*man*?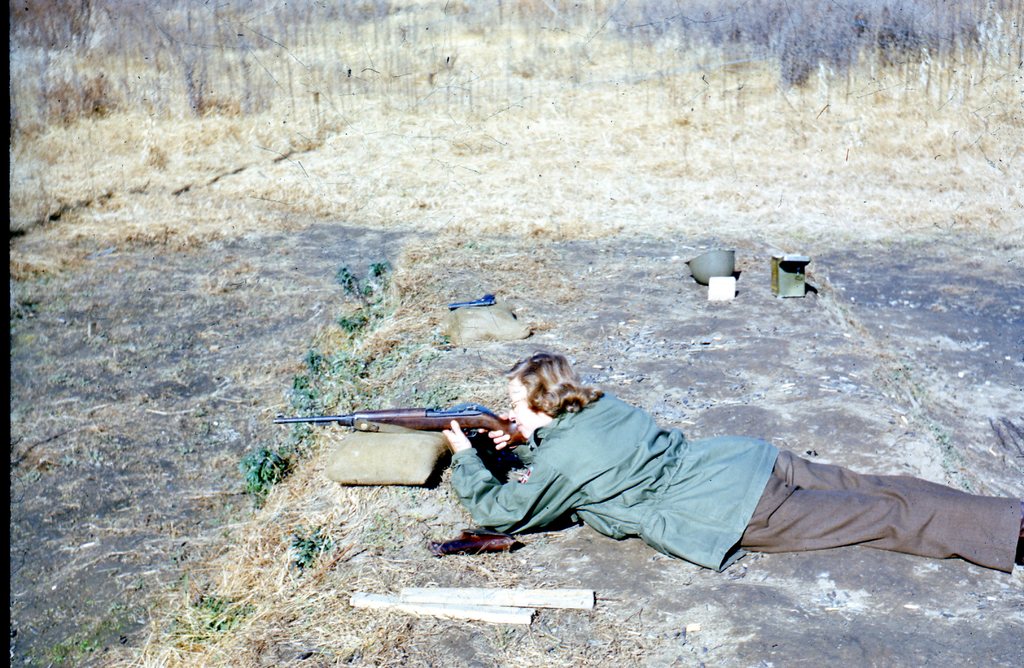
box(435, 353, 1023, 572)
